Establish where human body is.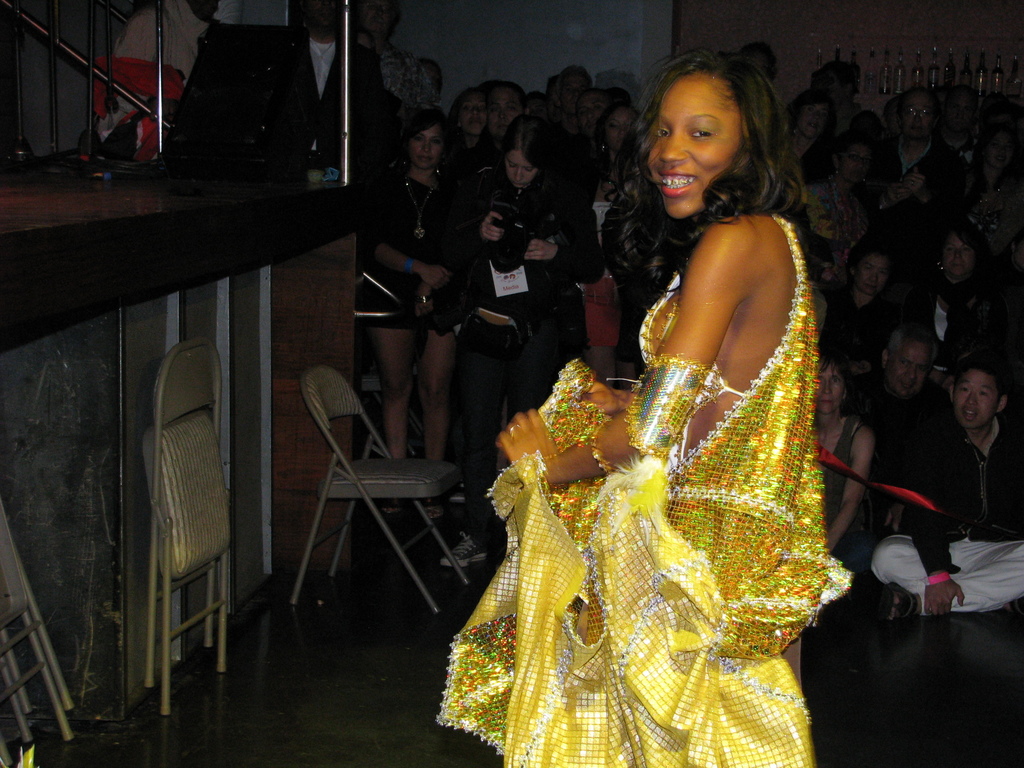
Established at crop(257, 0, 392, 192).
